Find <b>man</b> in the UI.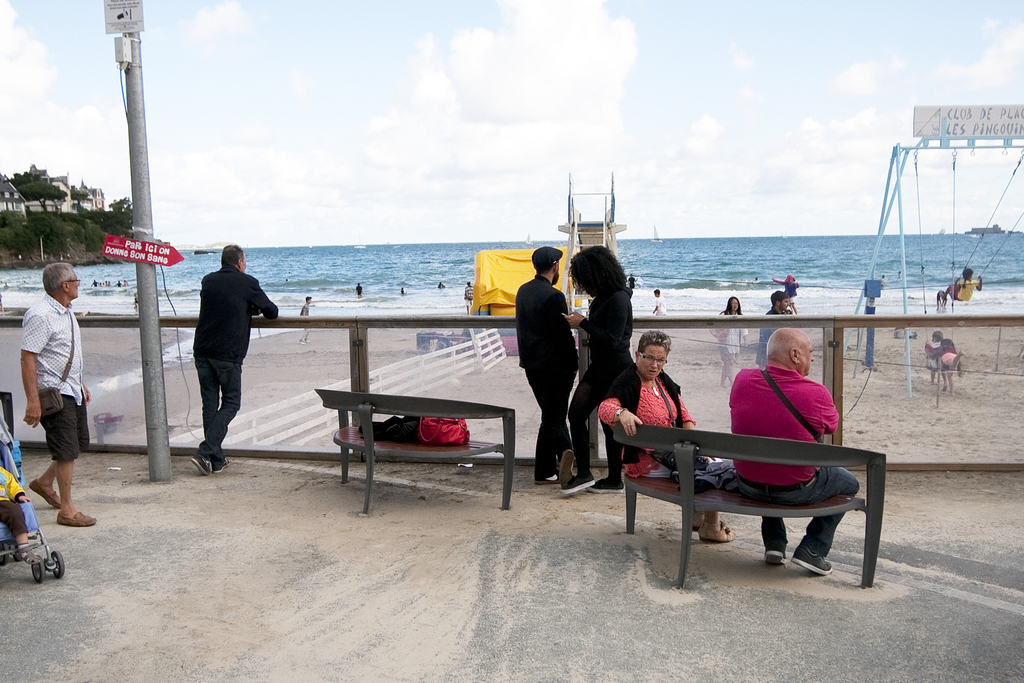
UI element at pyautogui.locateOnScreen(651, 289, 667, 314).
